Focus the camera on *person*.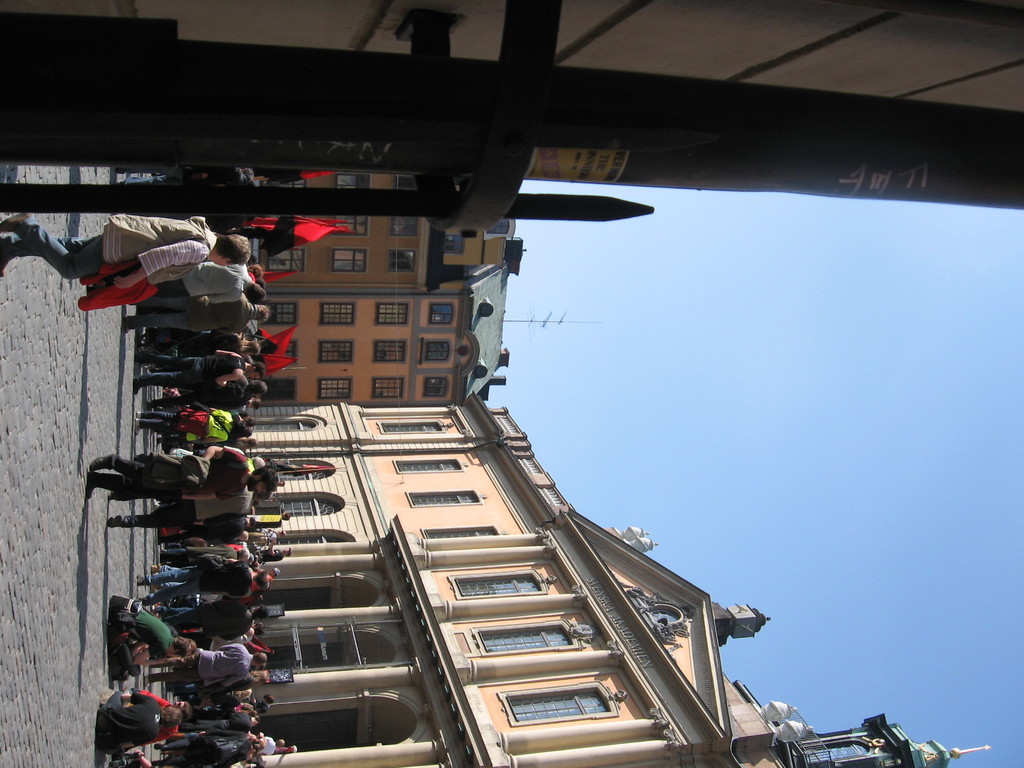
Focus region: x1=105 y1=607 x2=190 y2=668.
